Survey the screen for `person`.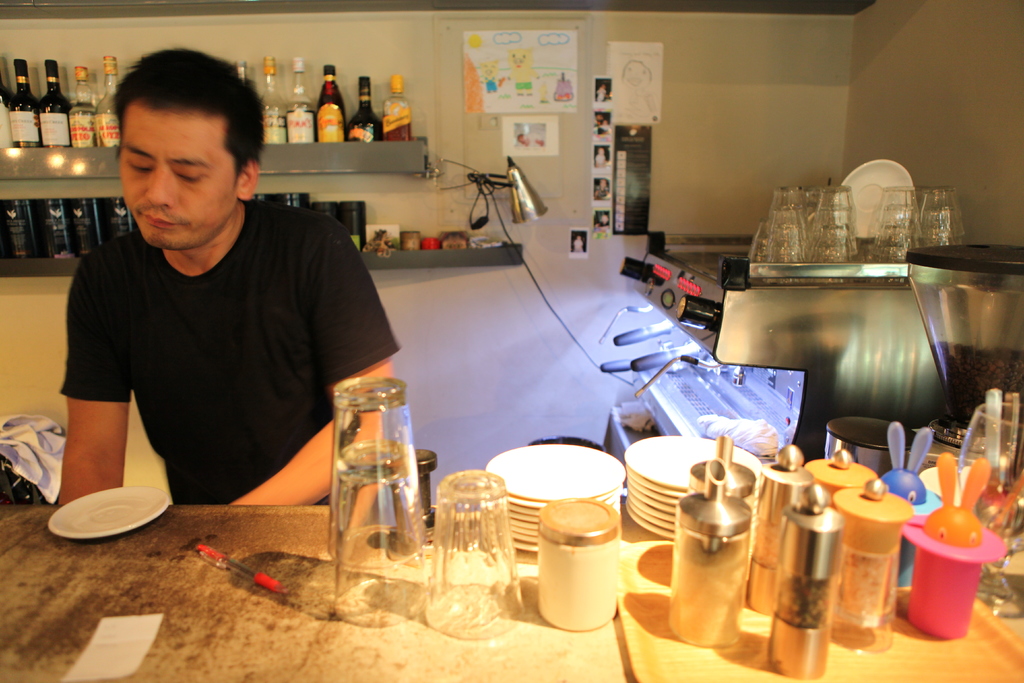
Survey found: region(596, 84, 609, 101).
